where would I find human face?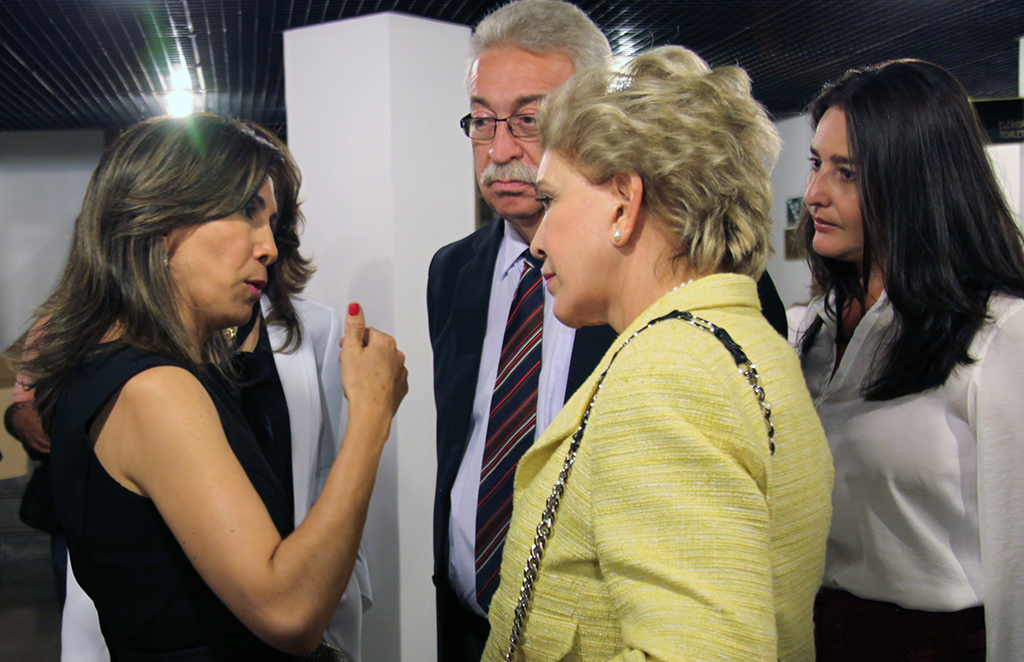
At l=176, t=167, r=277, b=323.
